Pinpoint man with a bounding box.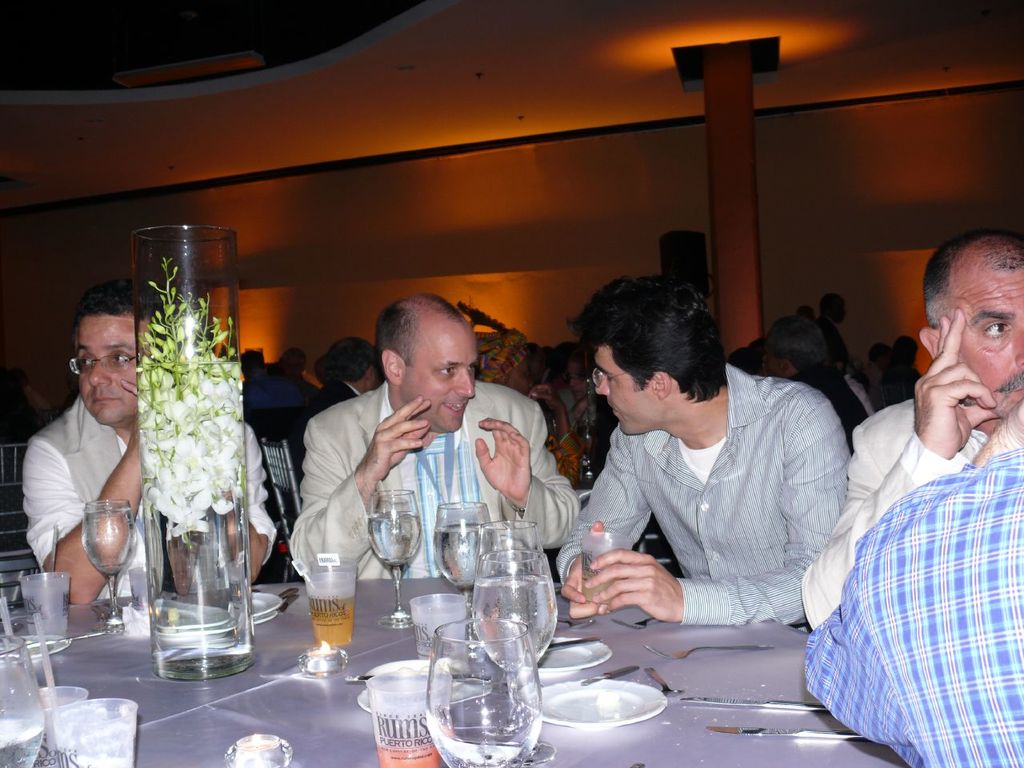
[290,294,586,578].
